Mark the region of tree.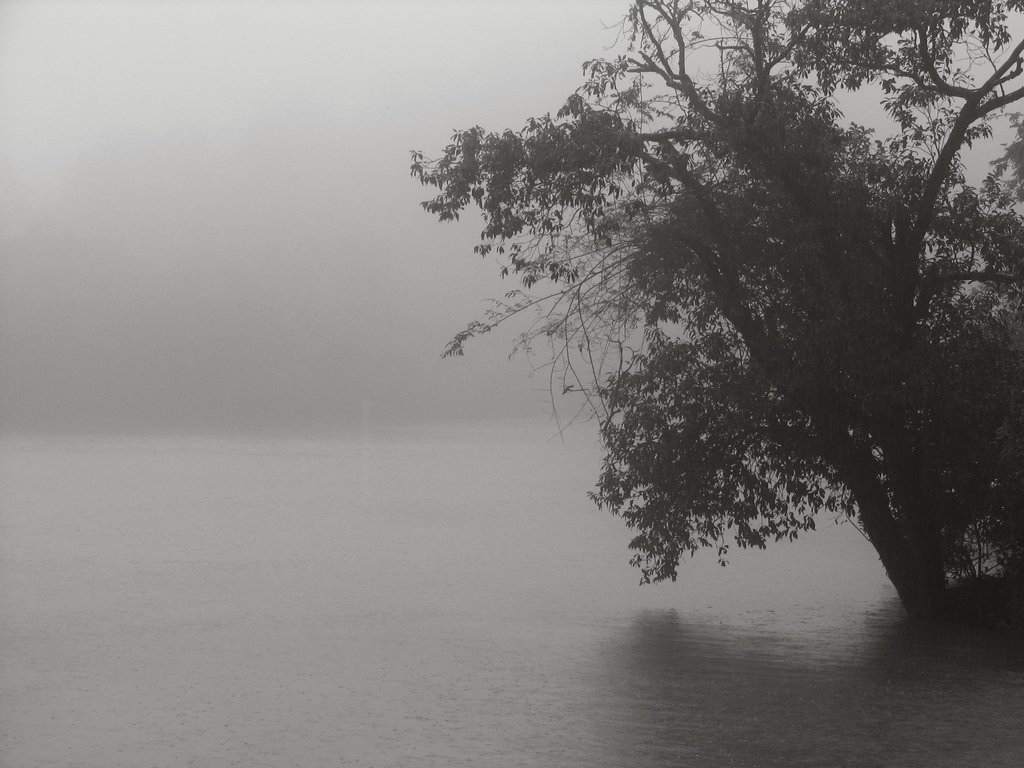
Region: bbox=(404, 0, 1020, 618).
